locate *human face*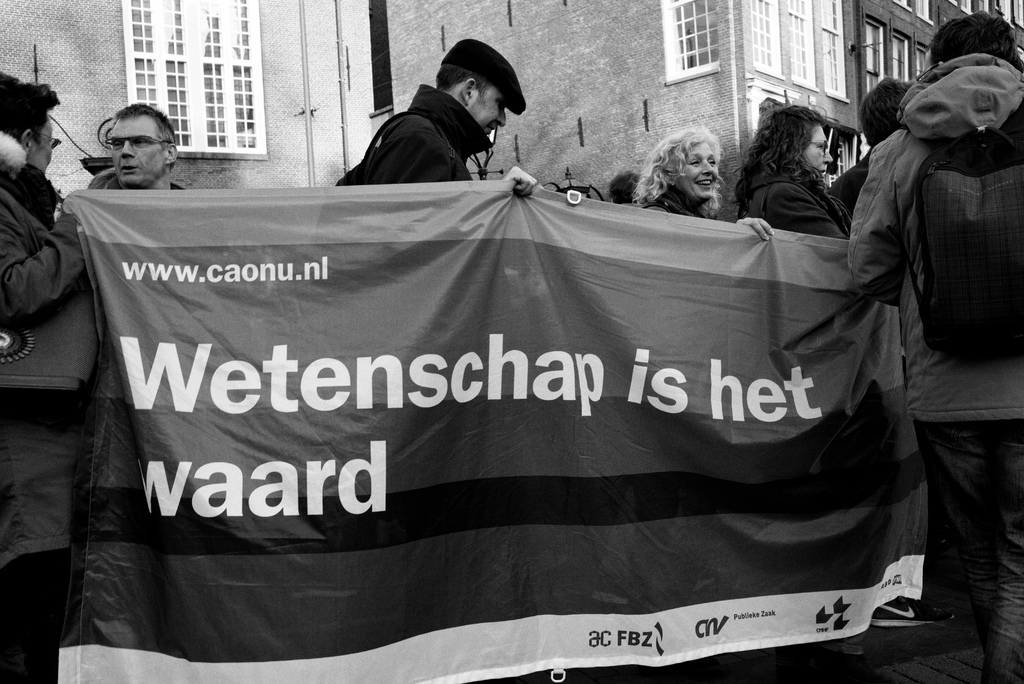
bbox=(472, 85, 502, 129)
